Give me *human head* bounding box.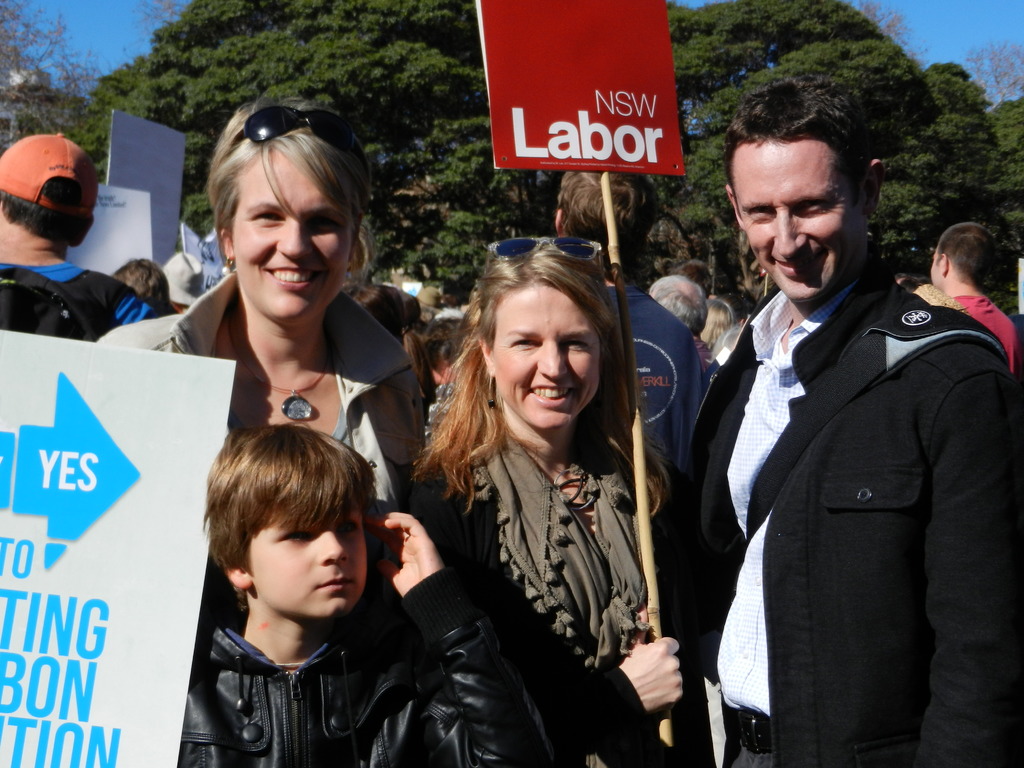
bbox=[425, 316, 471, 387].
